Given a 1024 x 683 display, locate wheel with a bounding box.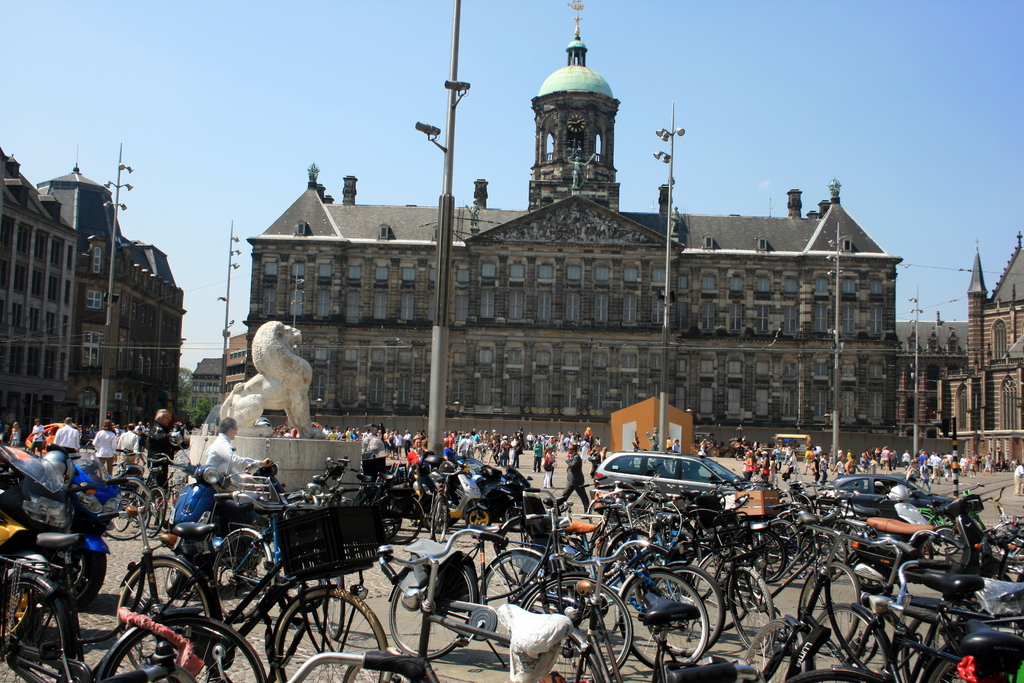
Located: 524, 575, 632, 682.
